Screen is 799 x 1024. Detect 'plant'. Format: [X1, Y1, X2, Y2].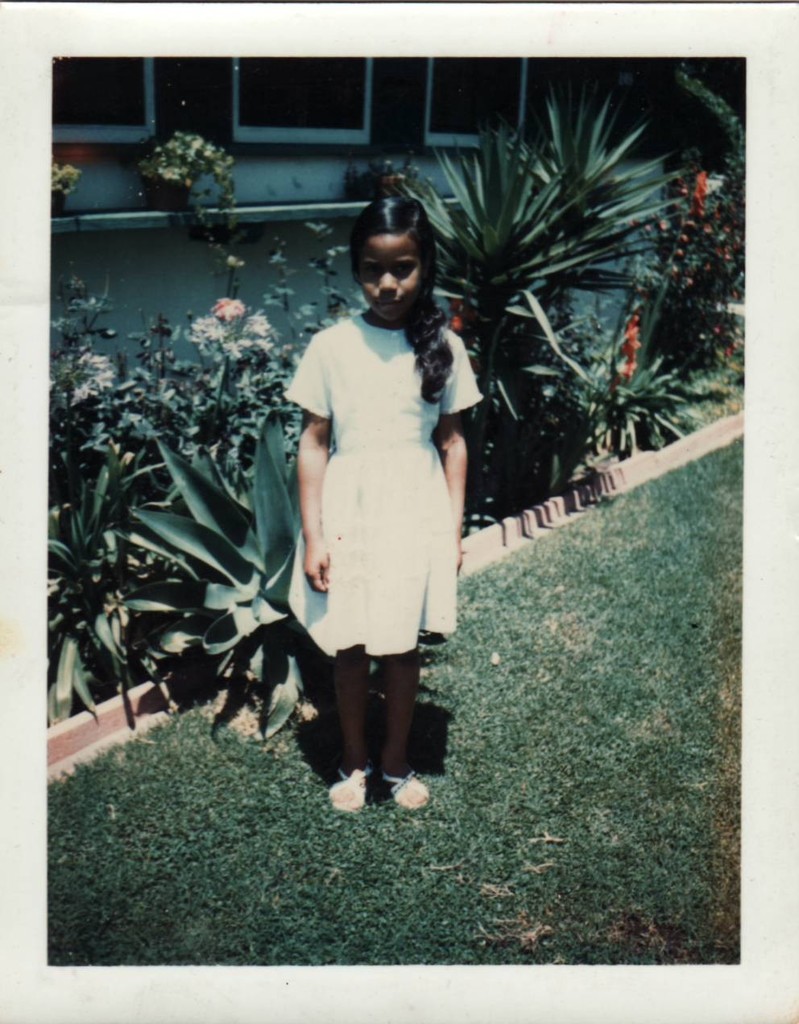
[606, 337, 704, 456].
